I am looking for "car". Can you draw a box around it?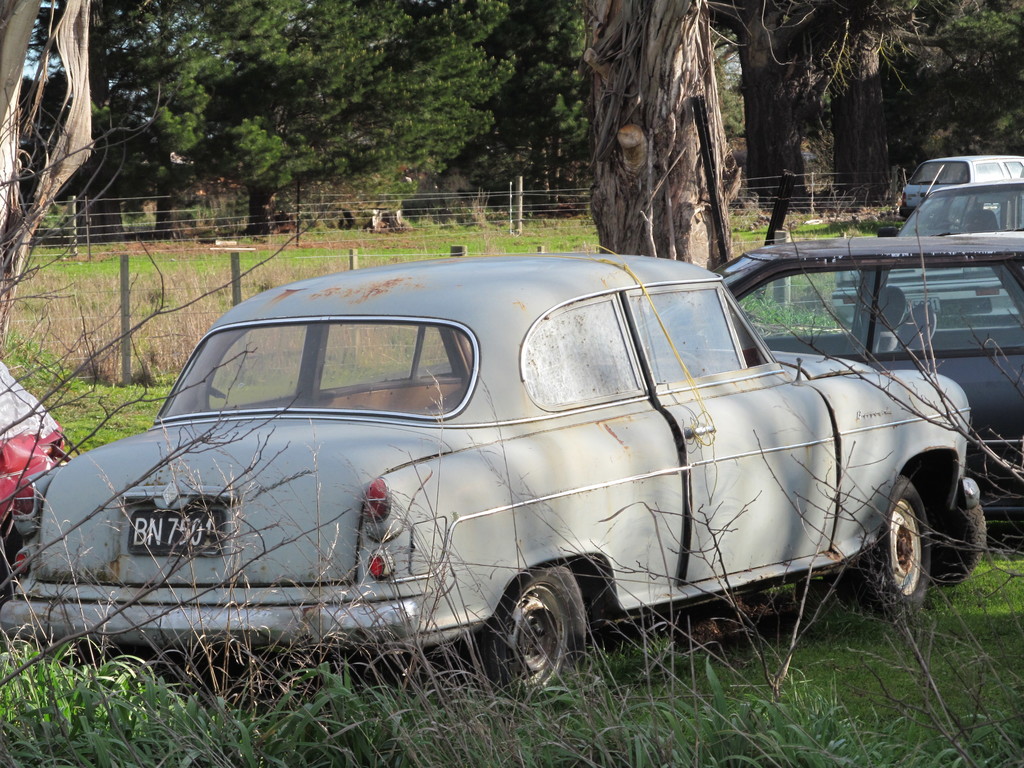
Sure, the bounding box is (x1=715, y1=232, x2=1023, y2=525).
